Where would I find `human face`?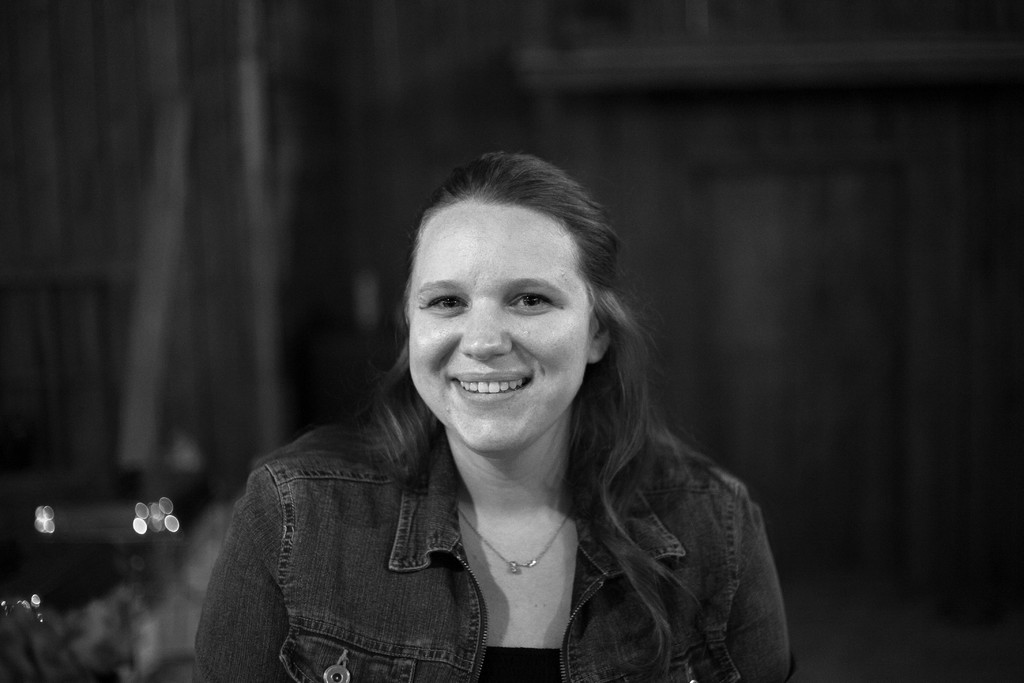
At locate(409, 201, 586, 452).
